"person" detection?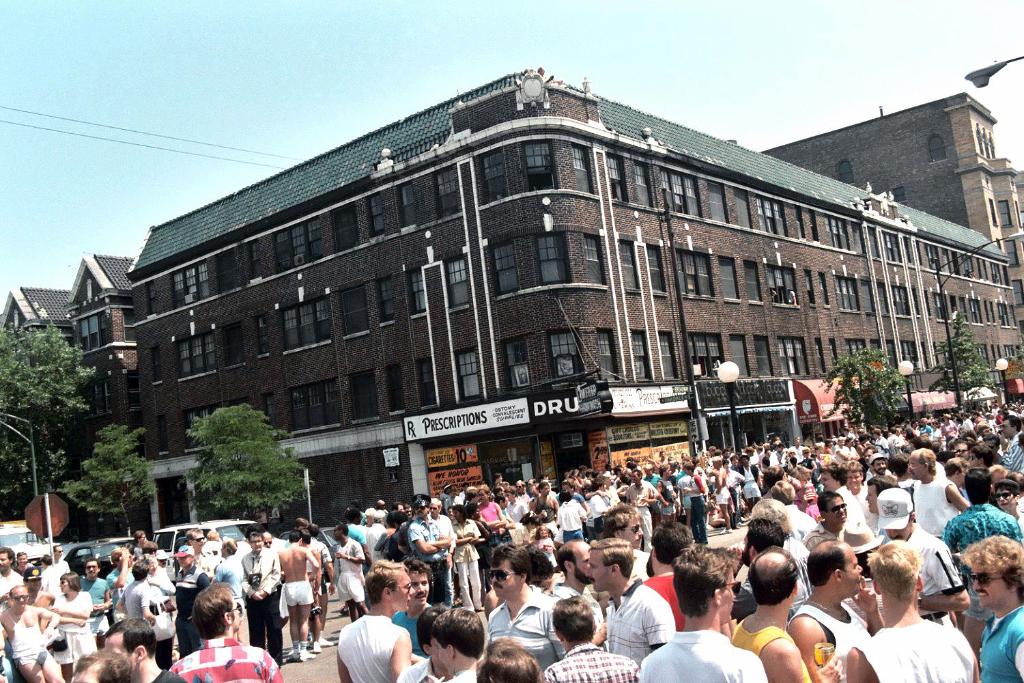
<box>964,531,1023,682</box>
